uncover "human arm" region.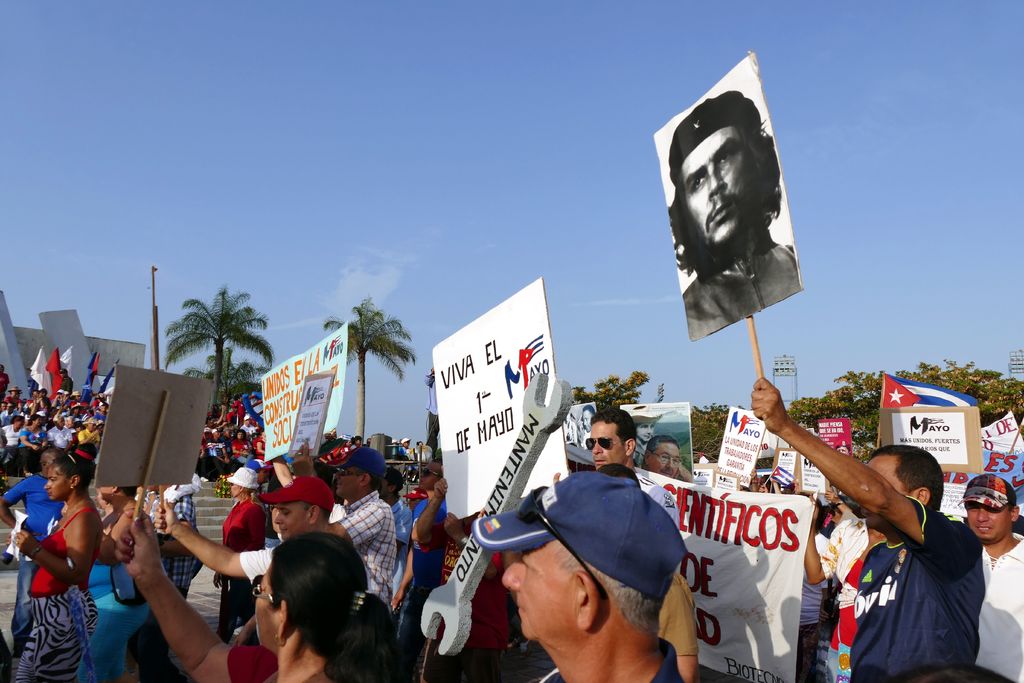
Uncovered: 803, 520, 845, 584.
